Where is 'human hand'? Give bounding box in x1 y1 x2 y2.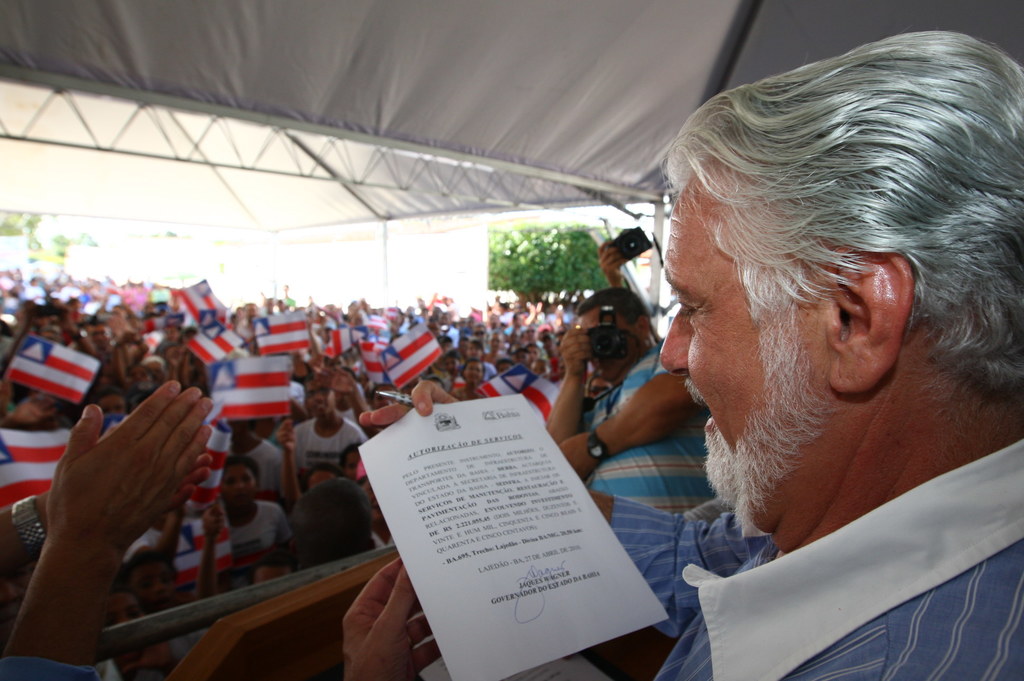
600 241 628 280.
